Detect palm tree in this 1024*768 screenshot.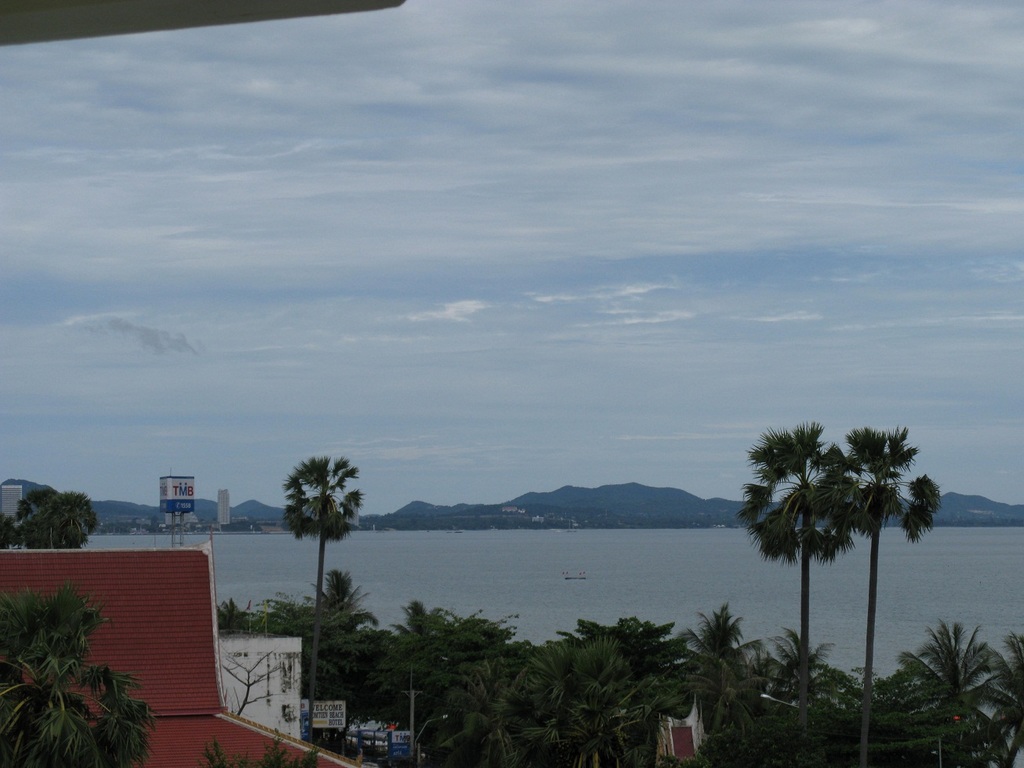
Detection: (281,454,368,741).
